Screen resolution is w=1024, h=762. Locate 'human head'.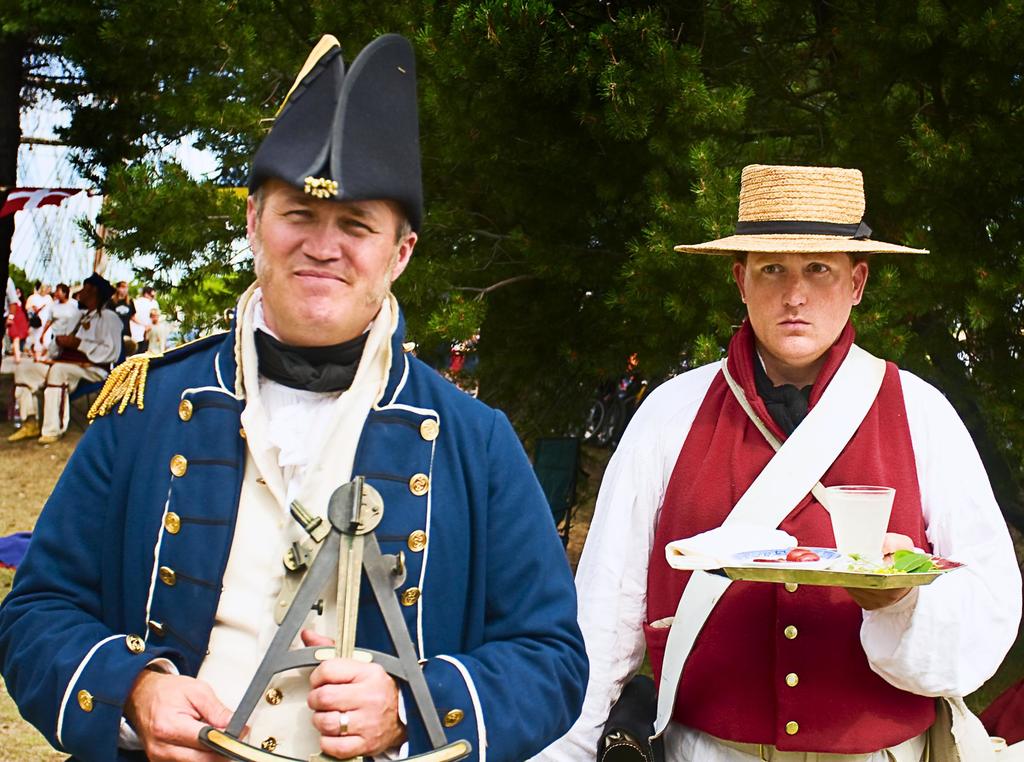
l=735, t=167, r=870, b=360.
